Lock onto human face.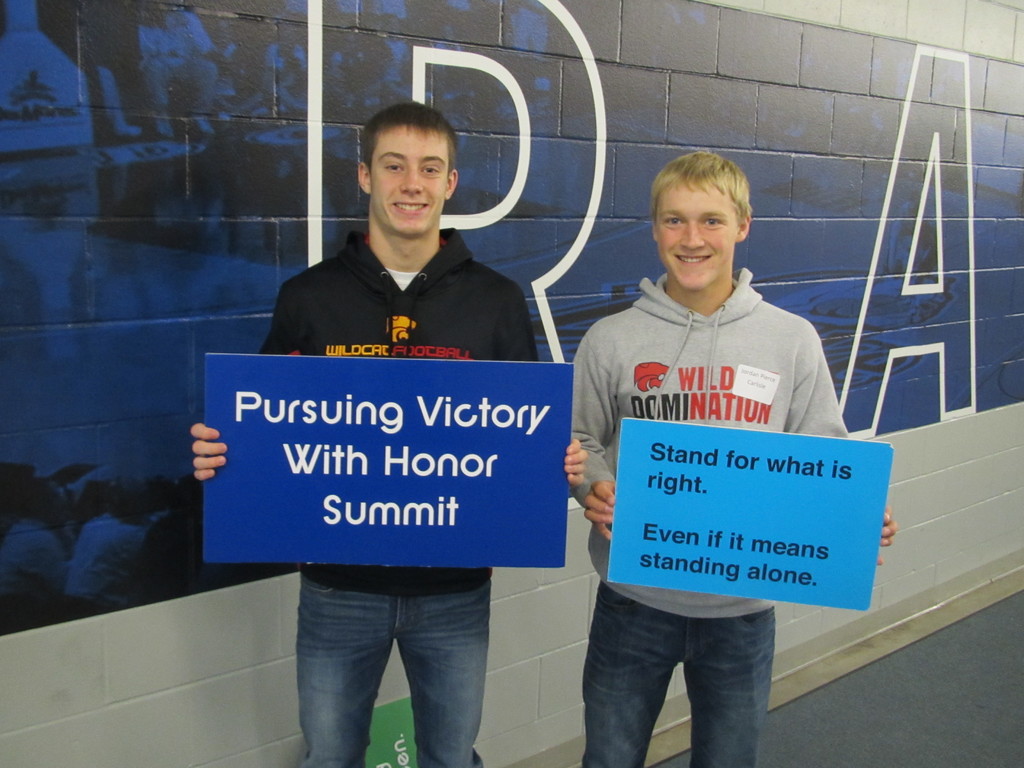
Locked: (650,184,738,292).
